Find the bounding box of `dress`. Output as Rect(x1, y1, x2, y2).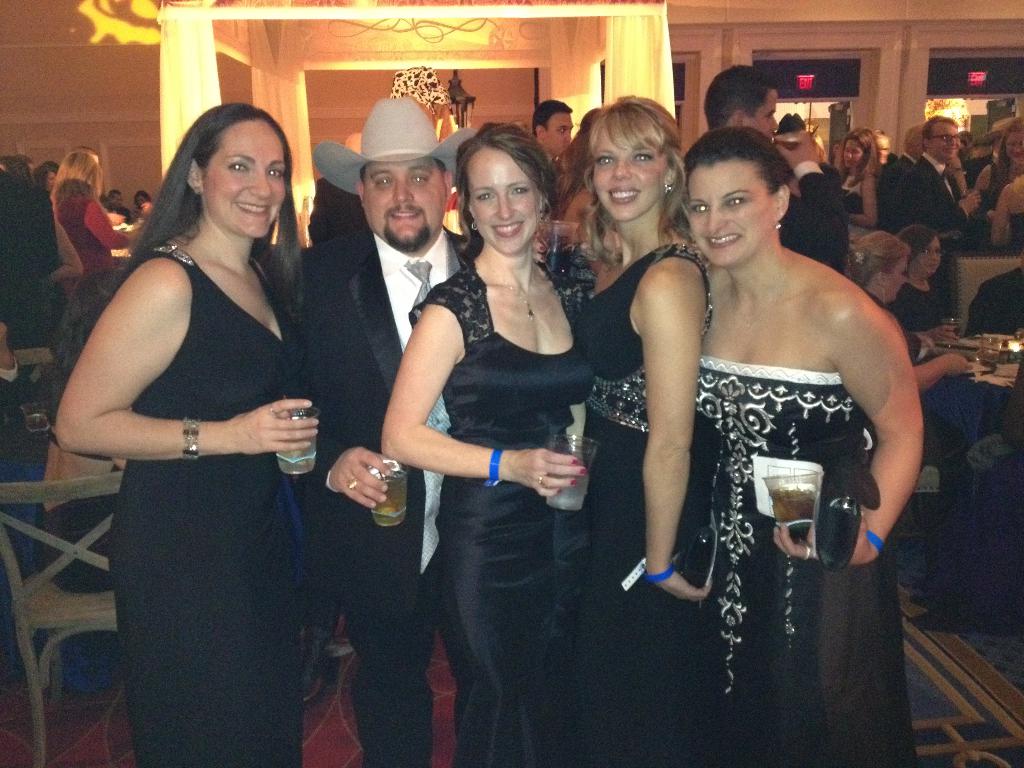
Rect(693, 355, 921, 767).
